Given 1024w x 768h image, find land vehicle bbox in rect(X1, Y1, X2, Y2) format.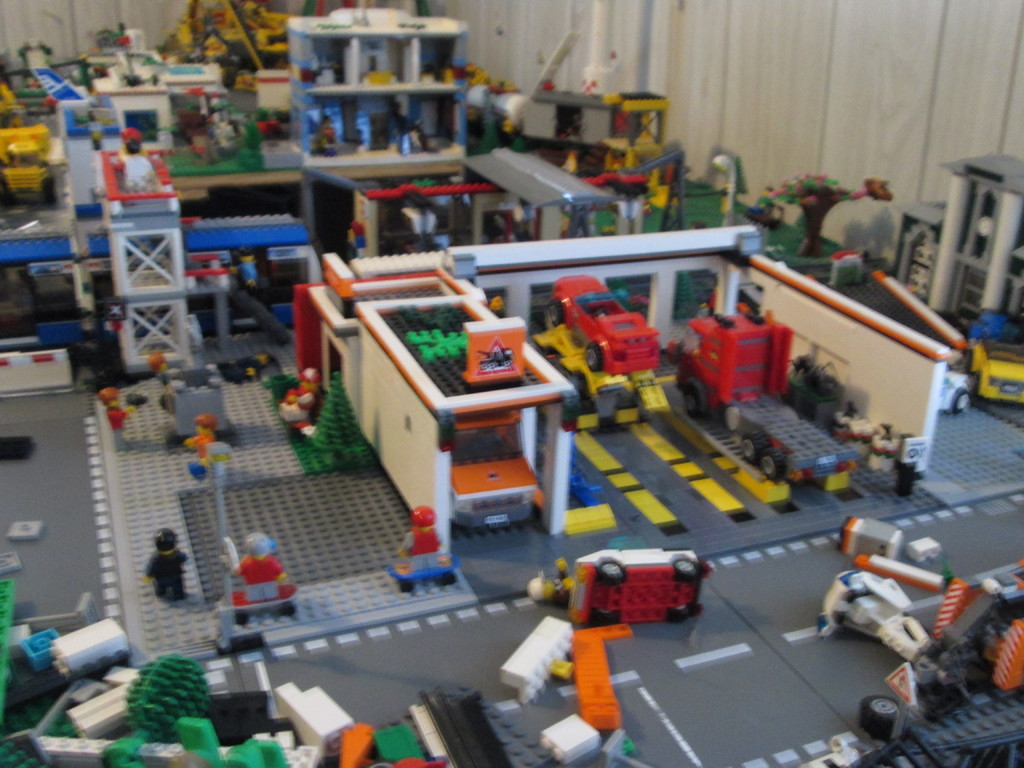
rect(573, 553, 710, 625).
